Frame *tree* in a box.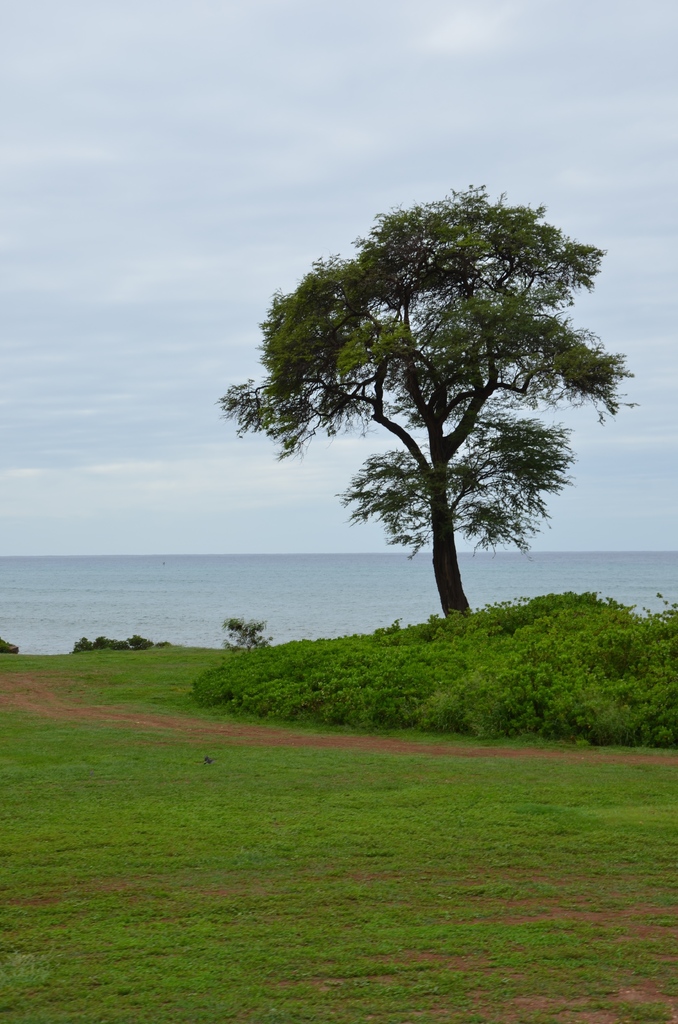
239:163:618:625.
